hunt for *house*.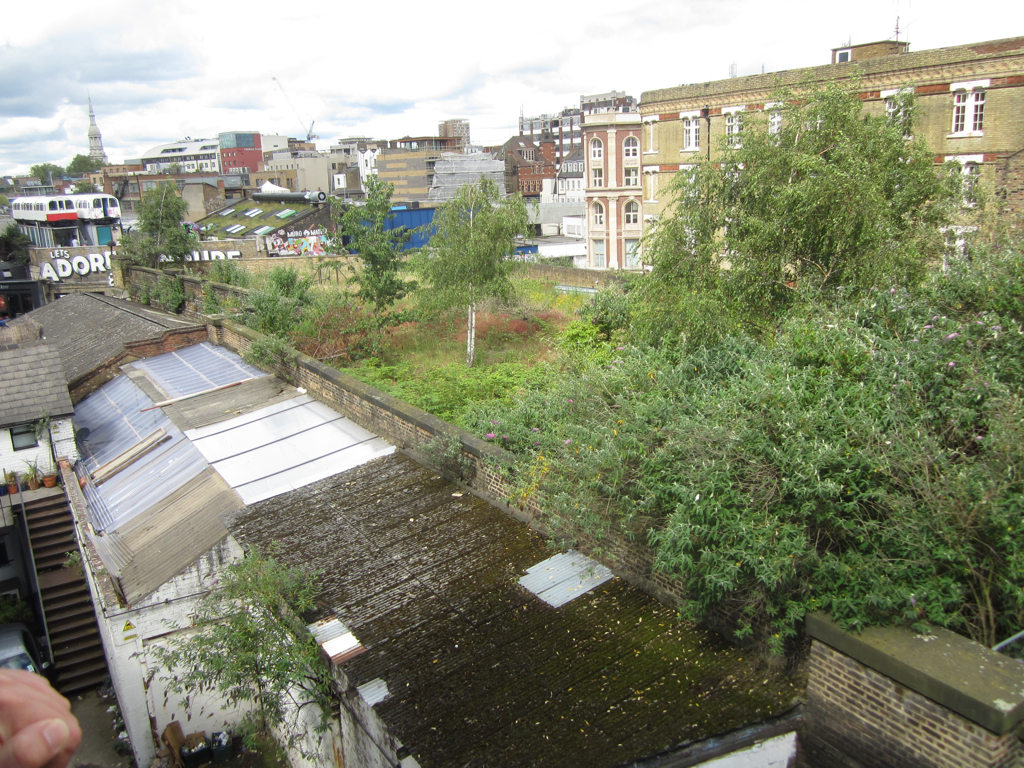
Hunted down at x1=140, y1=177, x2=223, y2=224.
